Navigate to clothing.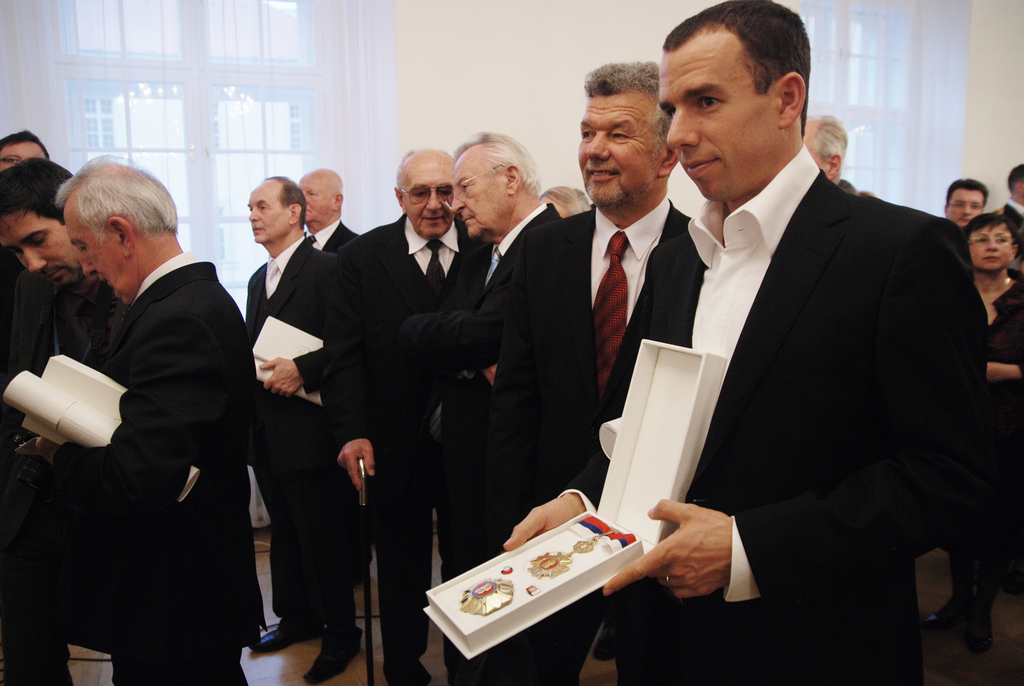
Navigation target: Rect(505, 199, 717, 682).
